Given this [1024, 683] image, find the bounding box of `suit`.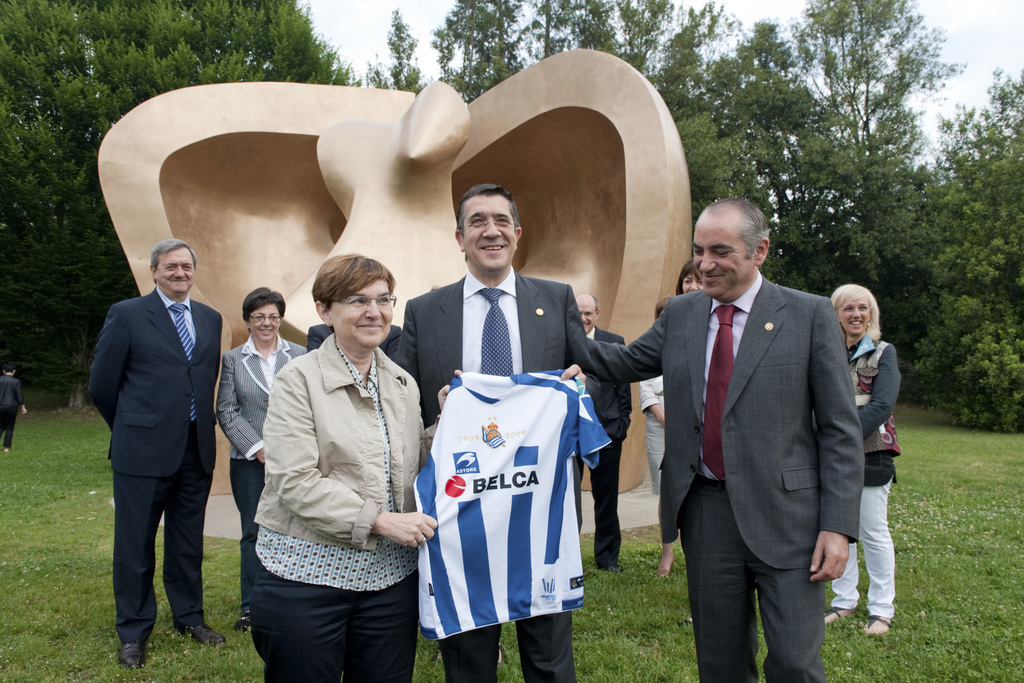
{"x1": 89, "y1": 284, "x2": 221, "y2": 650}.
